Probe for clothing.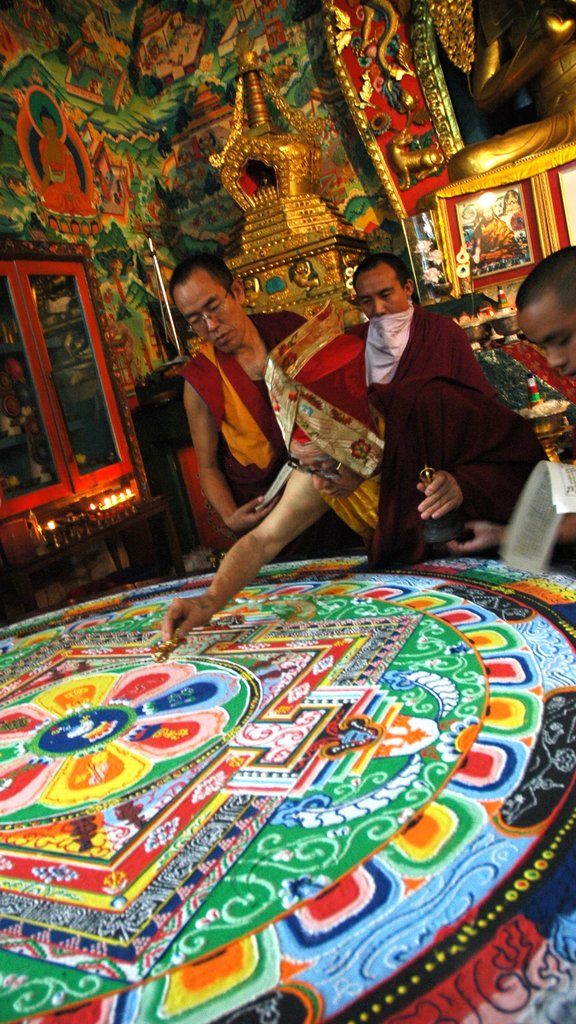
Probe result: (left=179, top=309, right=372, bottom=568).
